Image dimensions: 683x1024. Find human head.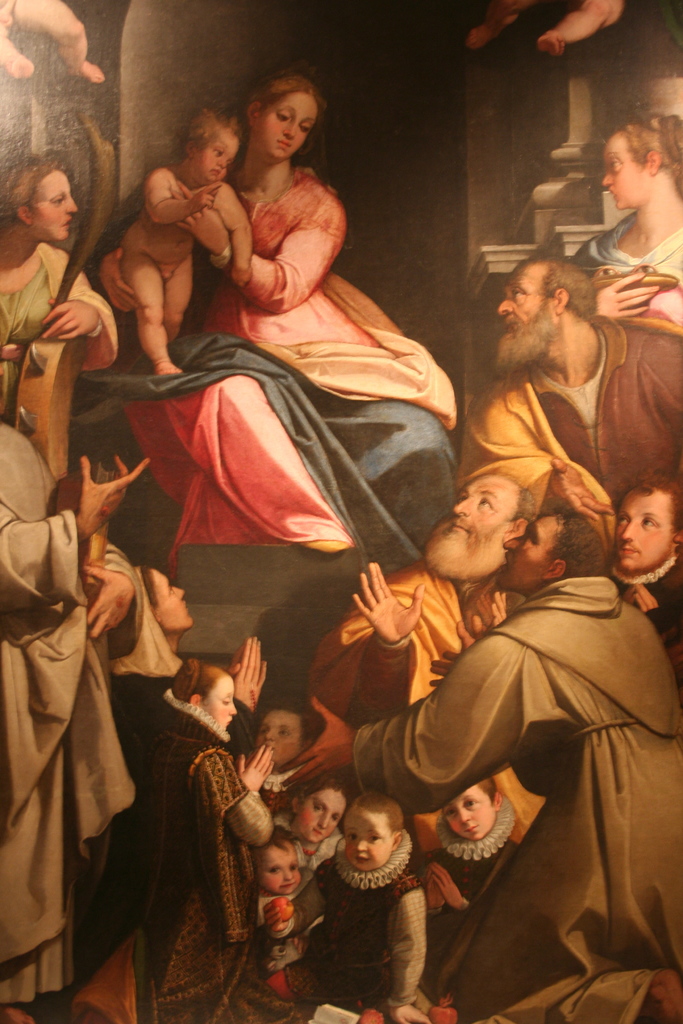
[left=169, top=109, right=249, bottom=184].
